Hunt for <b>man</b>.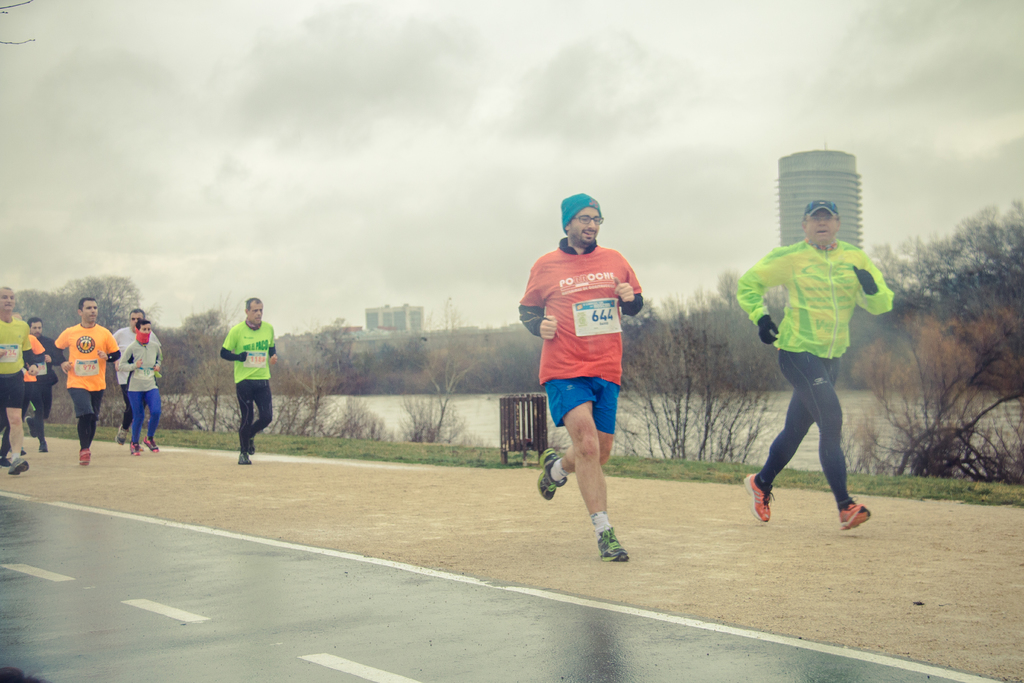
Hunted down at <box>24,317,67,454</box>.
